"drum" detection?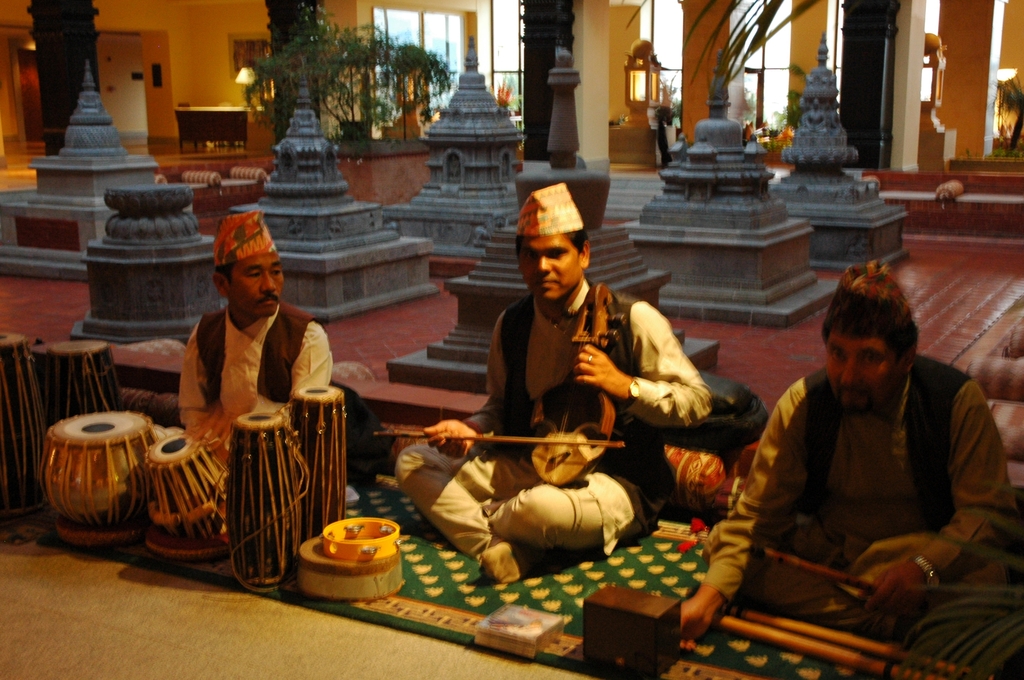
[left=44, top=337, right=127, bottom=426]
